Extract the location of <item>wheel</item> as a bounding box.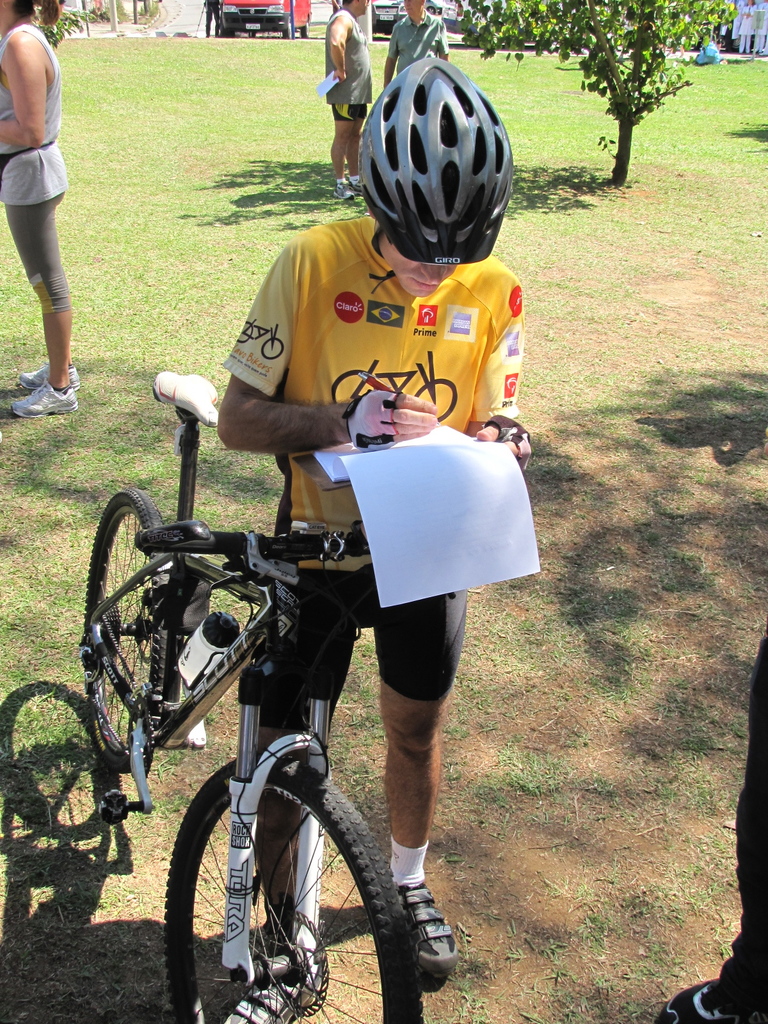
{"left": 332, "top": 369, "right": 374, "bottom": 405}.
